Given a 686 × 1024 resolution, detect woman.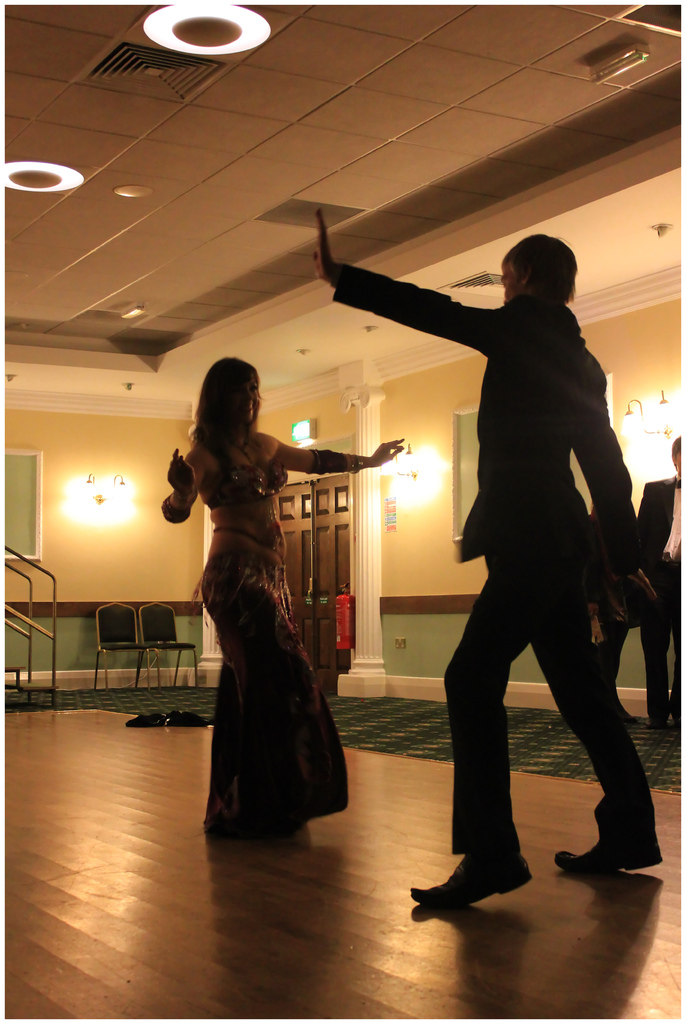
<box>161,353,357,845</box>.
